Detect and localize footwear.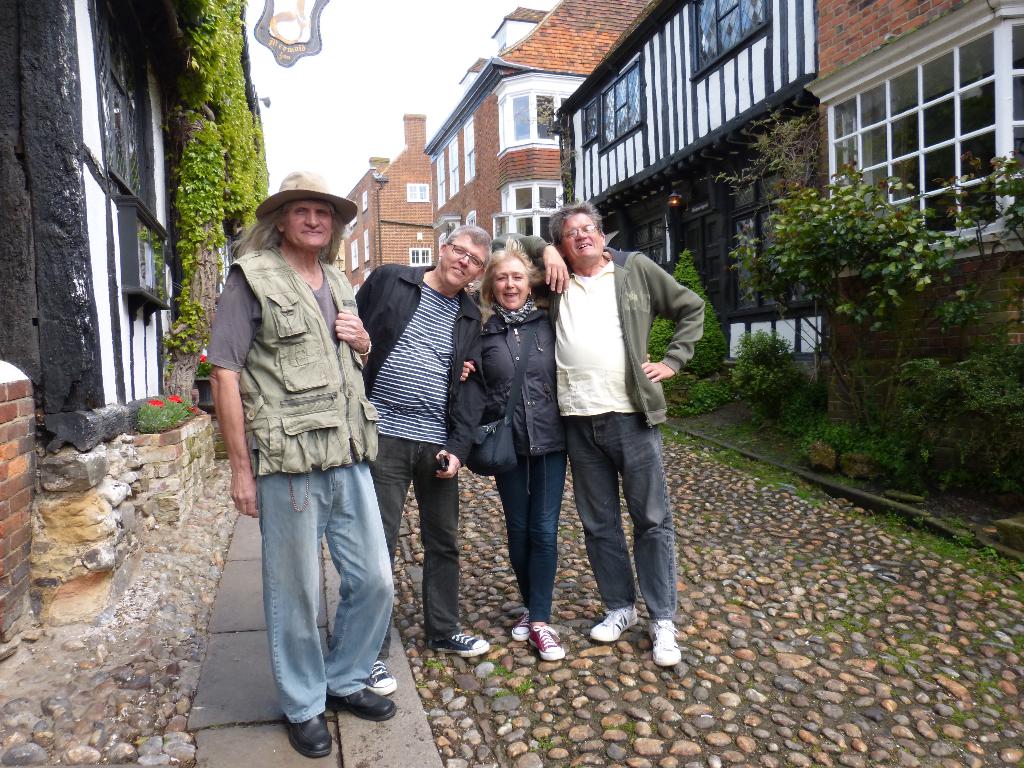
Localized at [left=644, top=618, right=681, bottom=669].
